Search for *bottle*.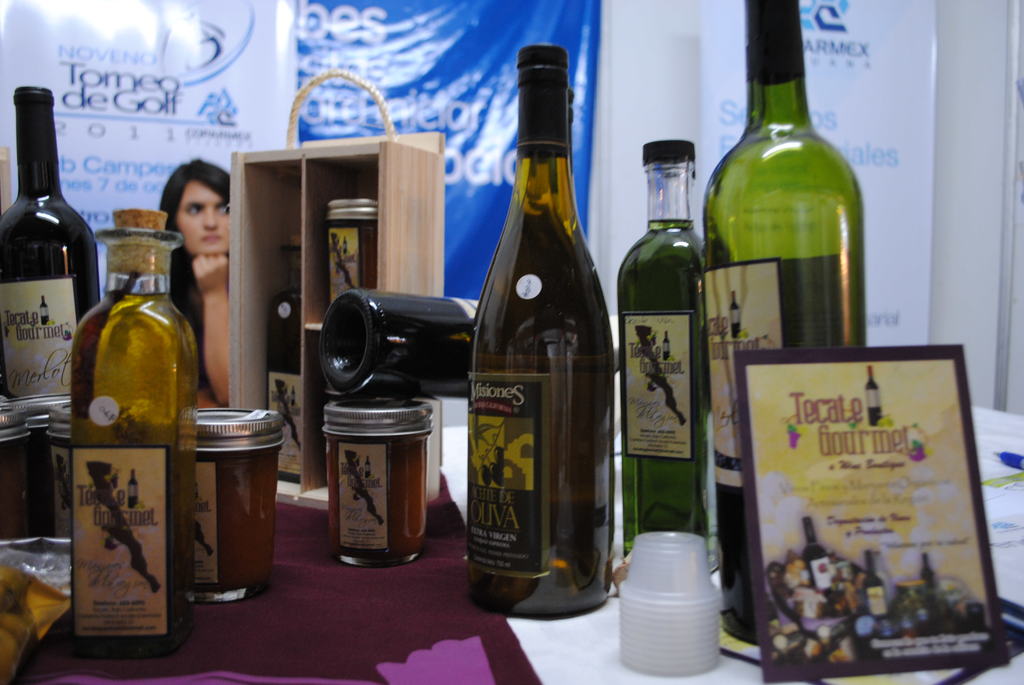
Found at l=616, t=141, r=708, b=572.
